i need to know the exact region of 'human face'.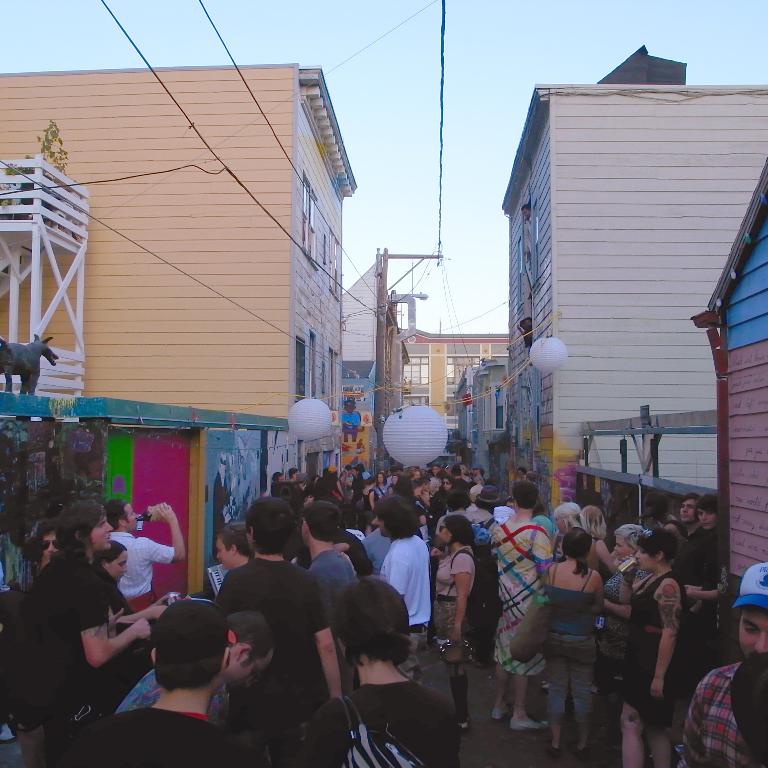
Region: 739,607,767,660.
